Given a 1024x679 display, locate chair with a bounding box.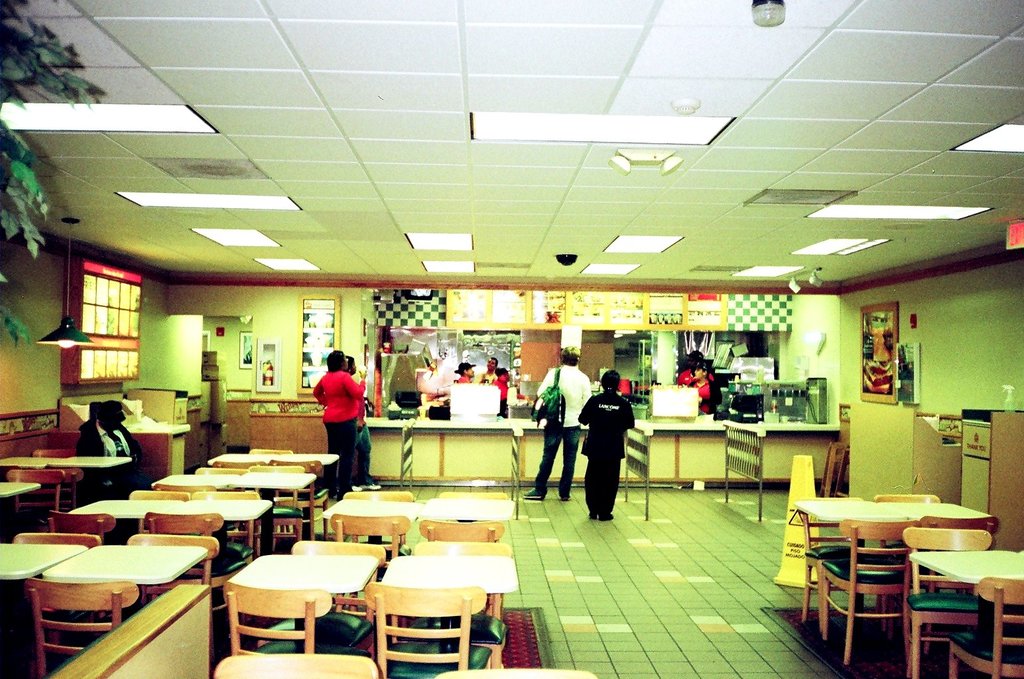
Located: select_region(824, 517, 921, 666).
